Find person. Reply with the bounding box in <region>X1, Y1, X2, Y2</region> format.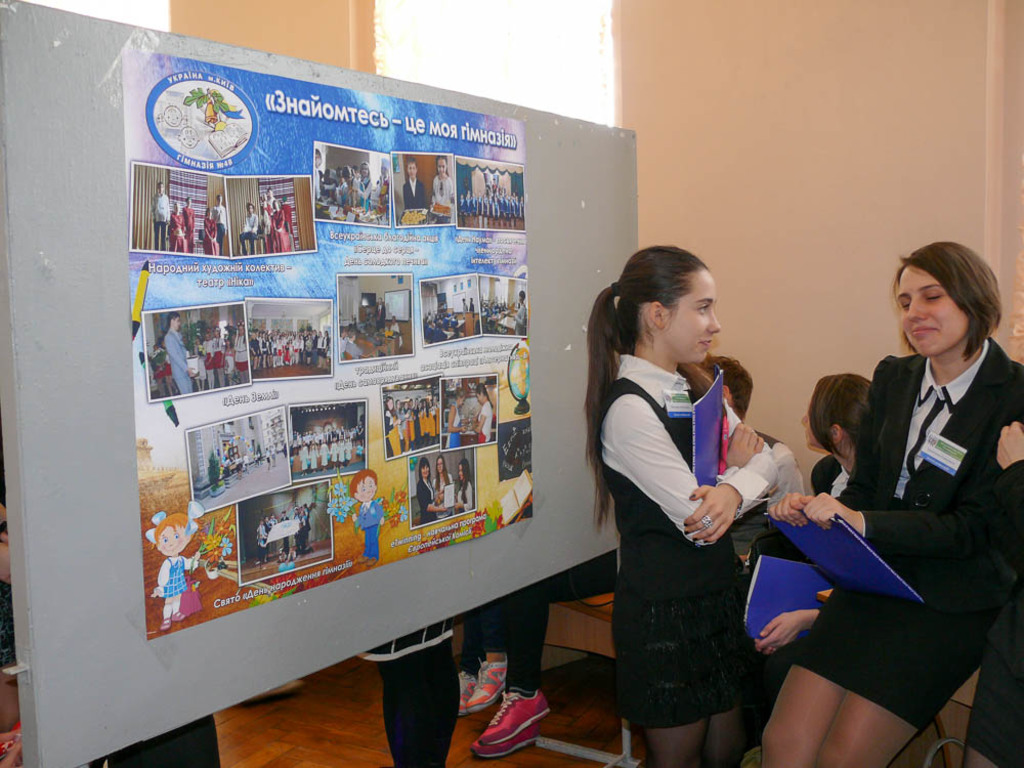
<region>444, 455, 472, 506</region>.
